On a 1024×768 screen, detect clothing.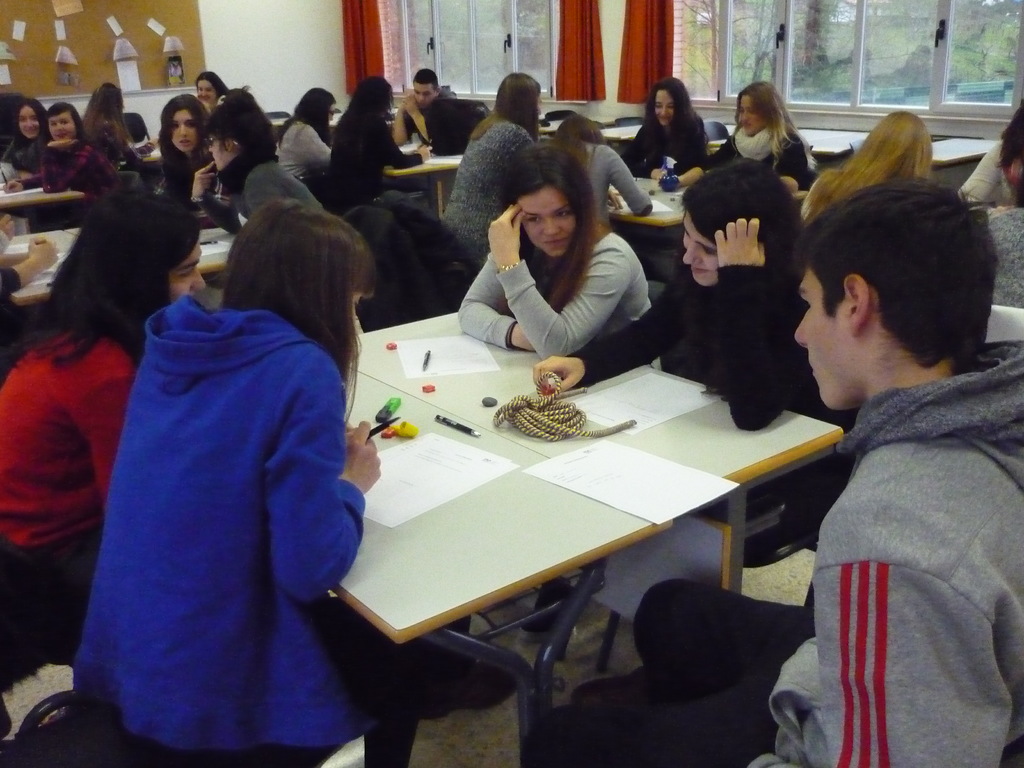
crop(278, 116, 335, 191).
